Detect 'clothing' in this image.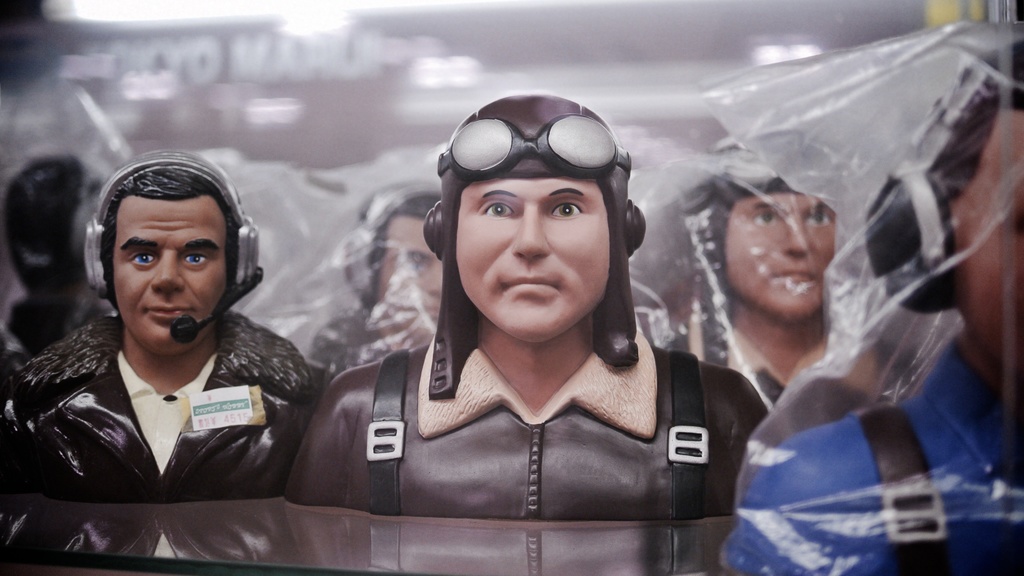
Detection: 746,336,1023,509.
